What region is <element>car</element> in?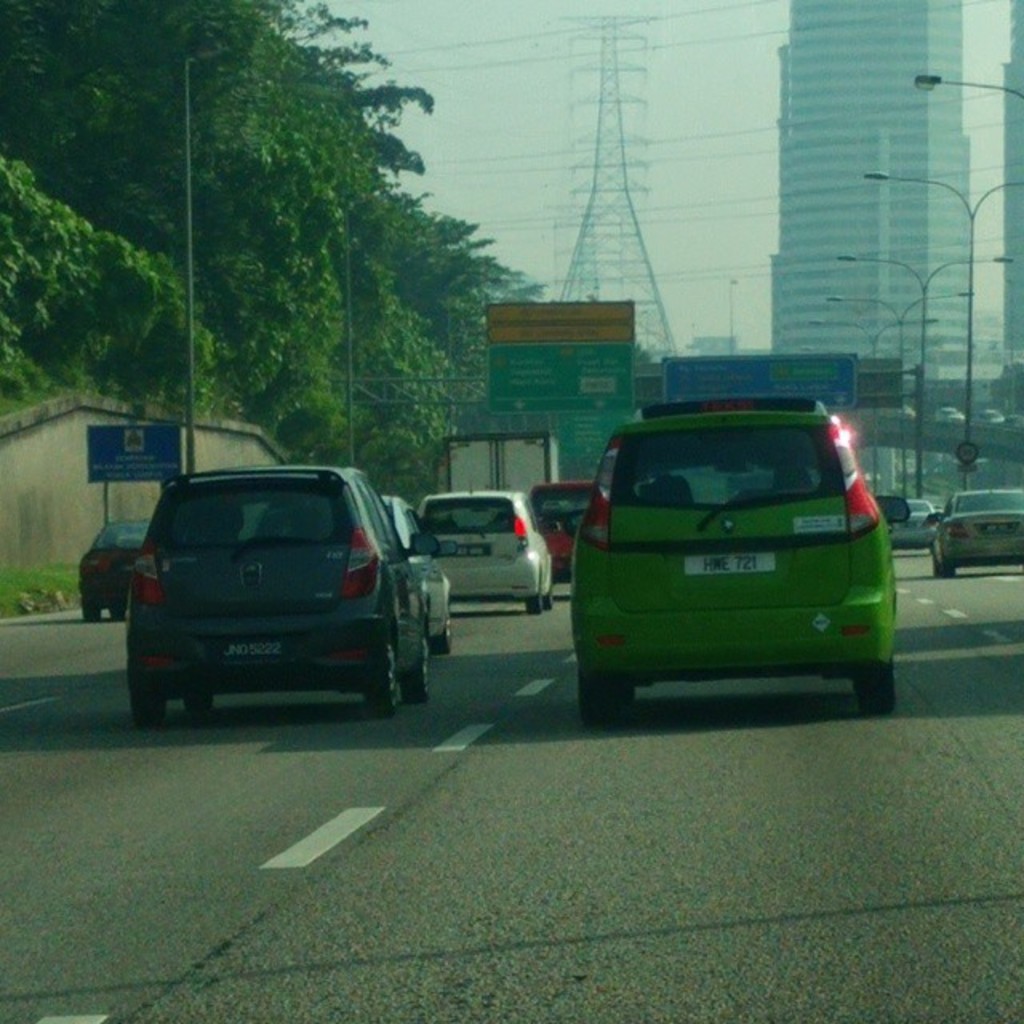
pyautogui.locateOnScreen(422, 486, 555, 619).
